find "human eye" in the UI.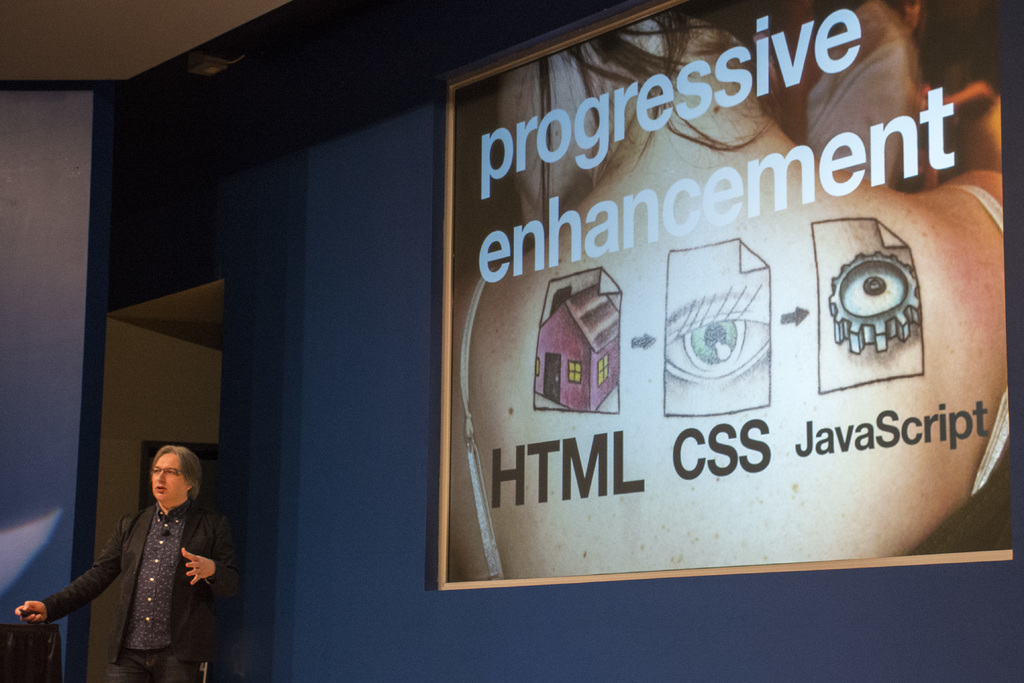
UI element at box(154, 470, 161, 475).
